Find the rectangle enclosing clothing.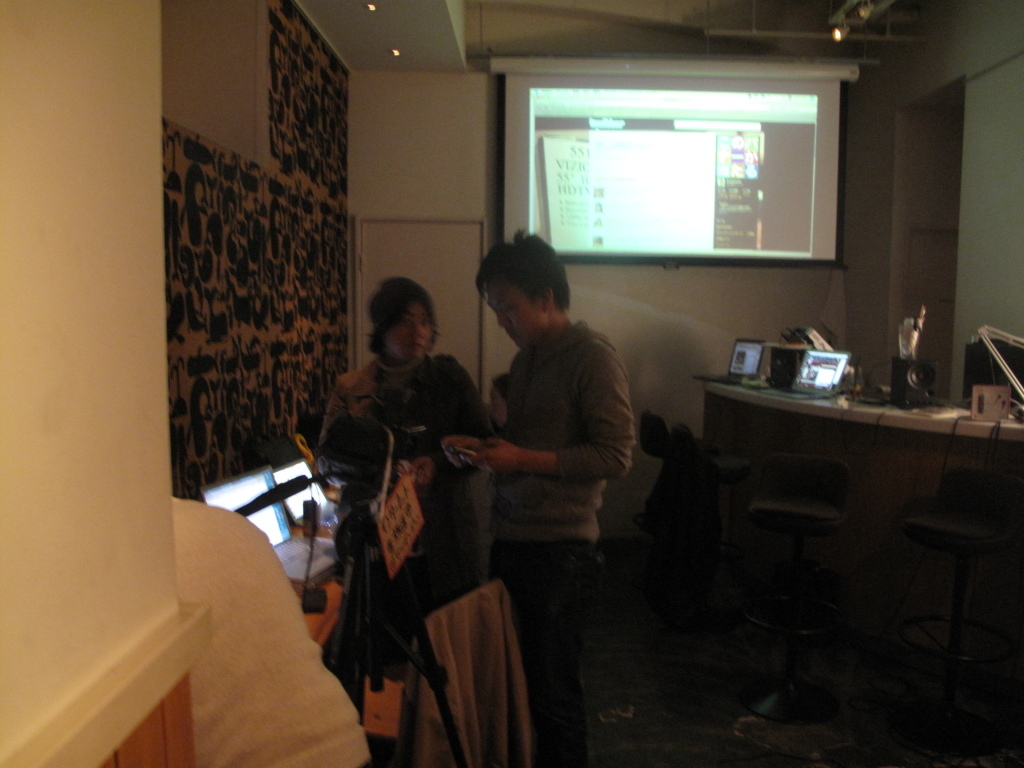
crop(310, 347, 487, 658).
